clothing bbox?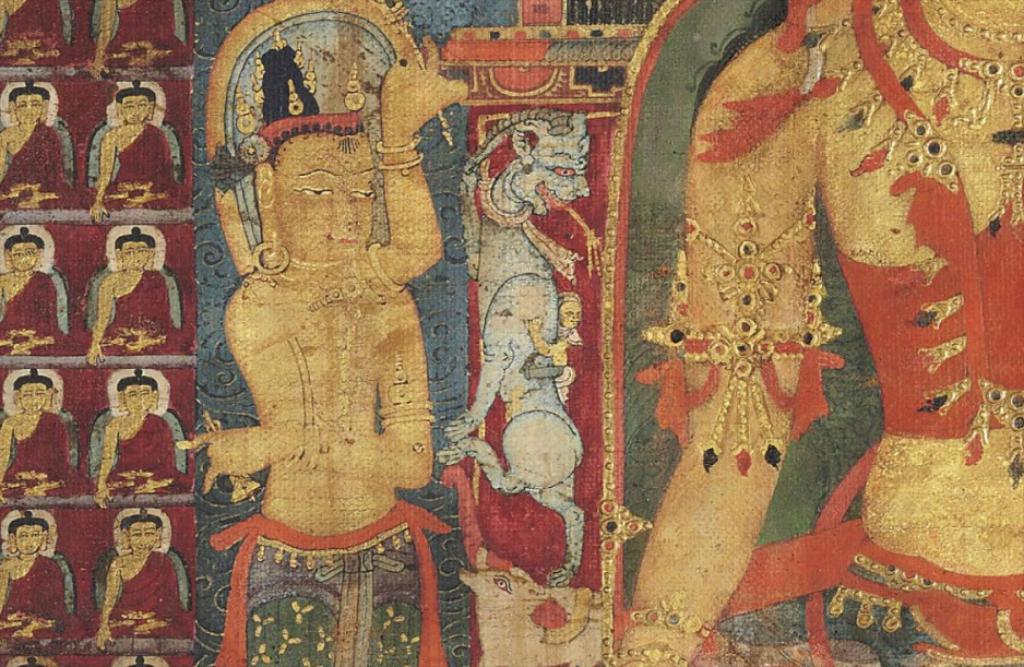
bbox=[210, 507, 451, 666]
